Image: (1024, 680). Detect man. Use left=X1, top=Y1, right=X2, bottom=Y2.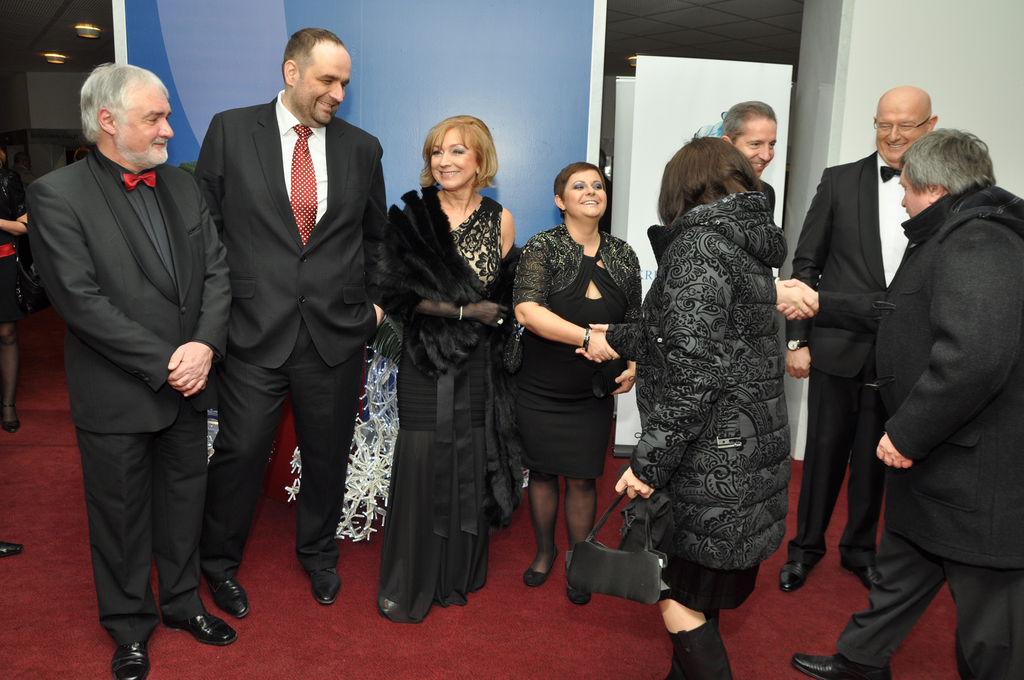
left=25, top=61, right=235, bottom=679.
